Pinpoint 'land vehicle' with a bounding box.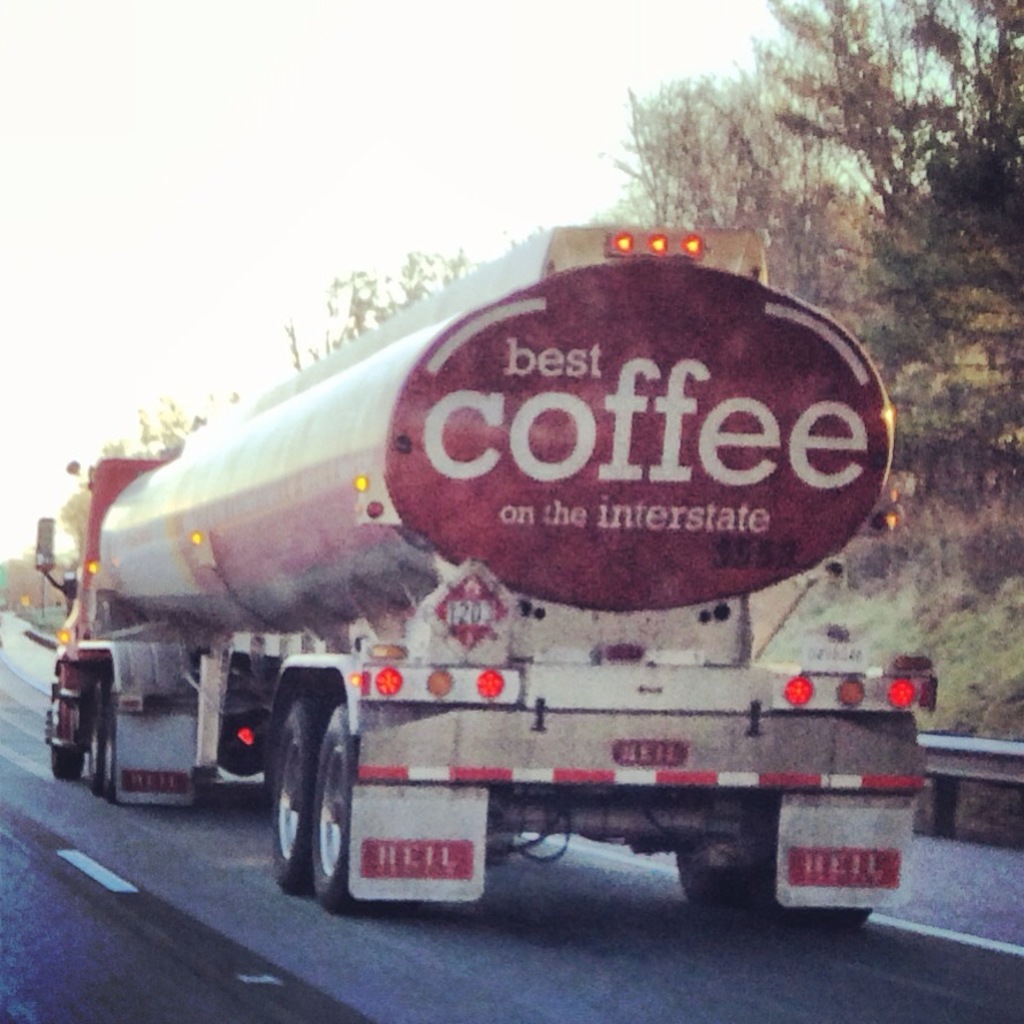
left=40, top=230, right=985, bottom=893.
